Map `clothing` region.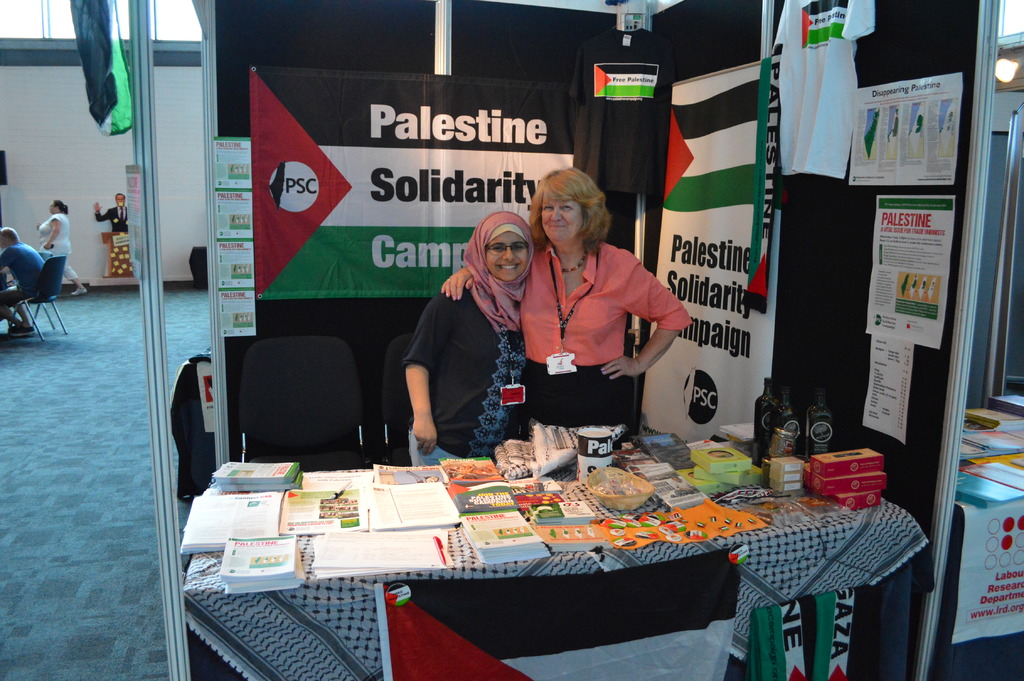
Mapped to <box>397,275,540,470</box>.
